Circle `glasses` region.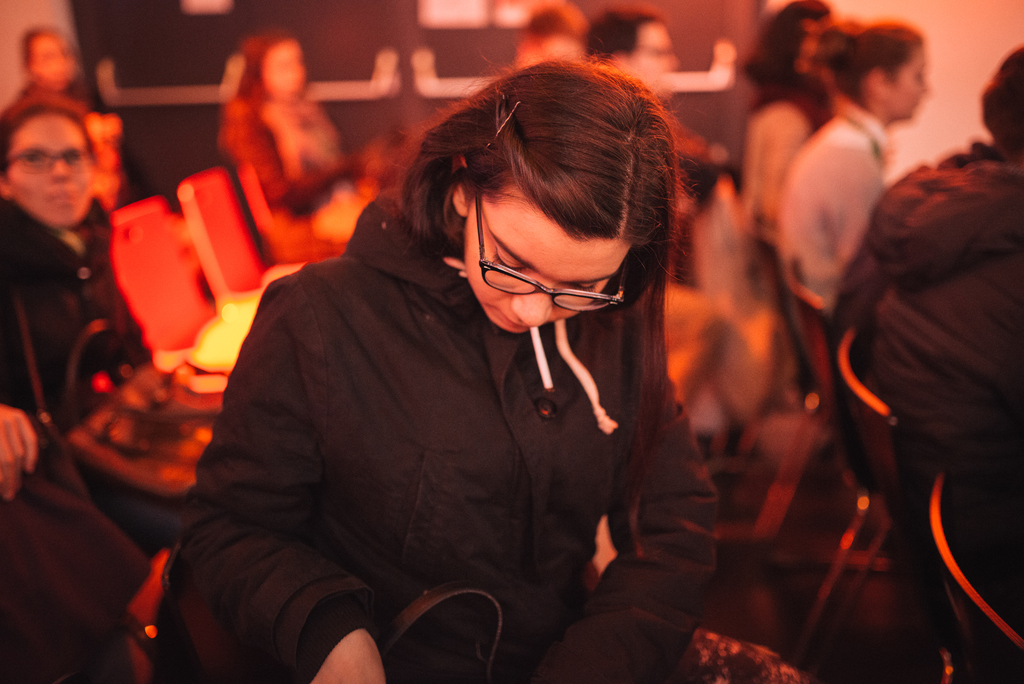
Region: x1=469 y1=164 x2=641 y2=318.
